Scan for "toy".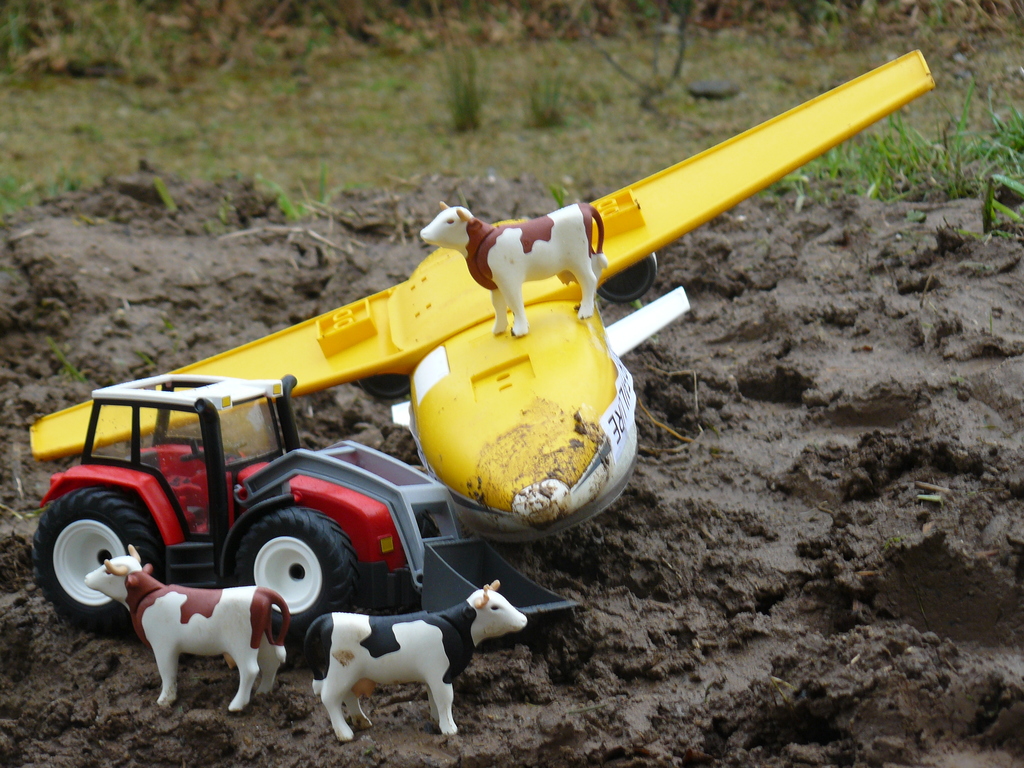
Scan result: select_region(29, 51, 932, 548).
